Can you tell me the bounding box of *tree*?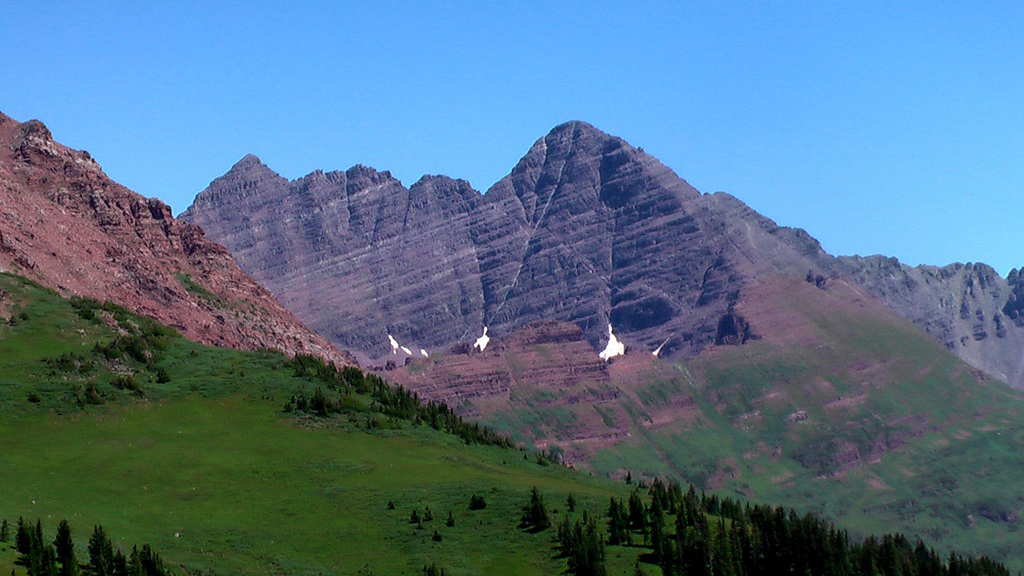
[x1=566, y1=494, x2=579, y2=511].
